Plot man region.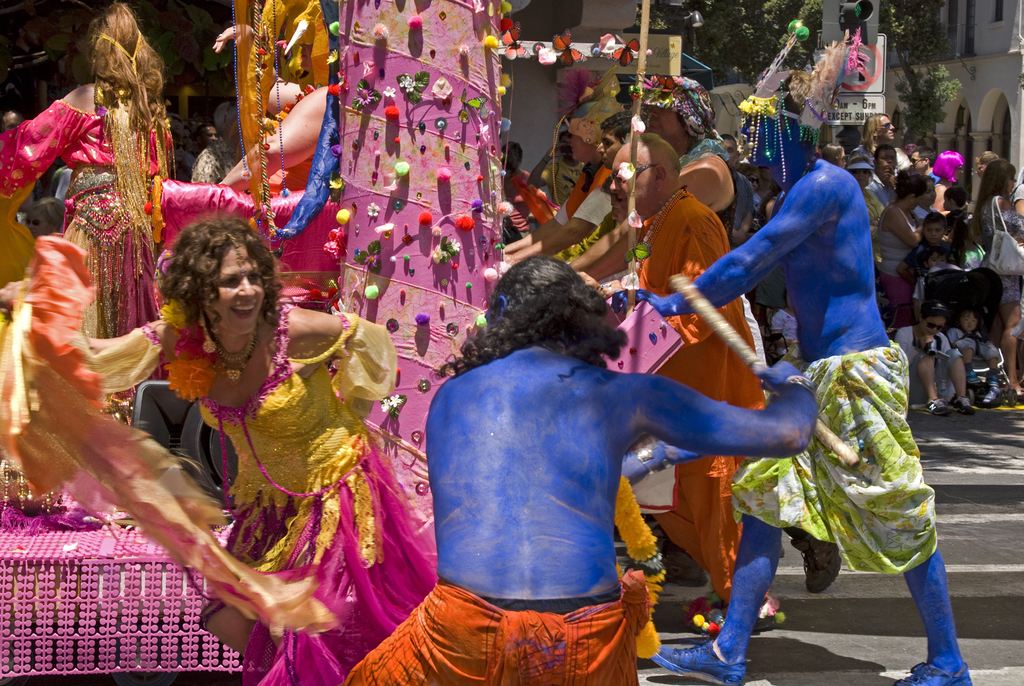
Plotted at 0:108:16:137.
